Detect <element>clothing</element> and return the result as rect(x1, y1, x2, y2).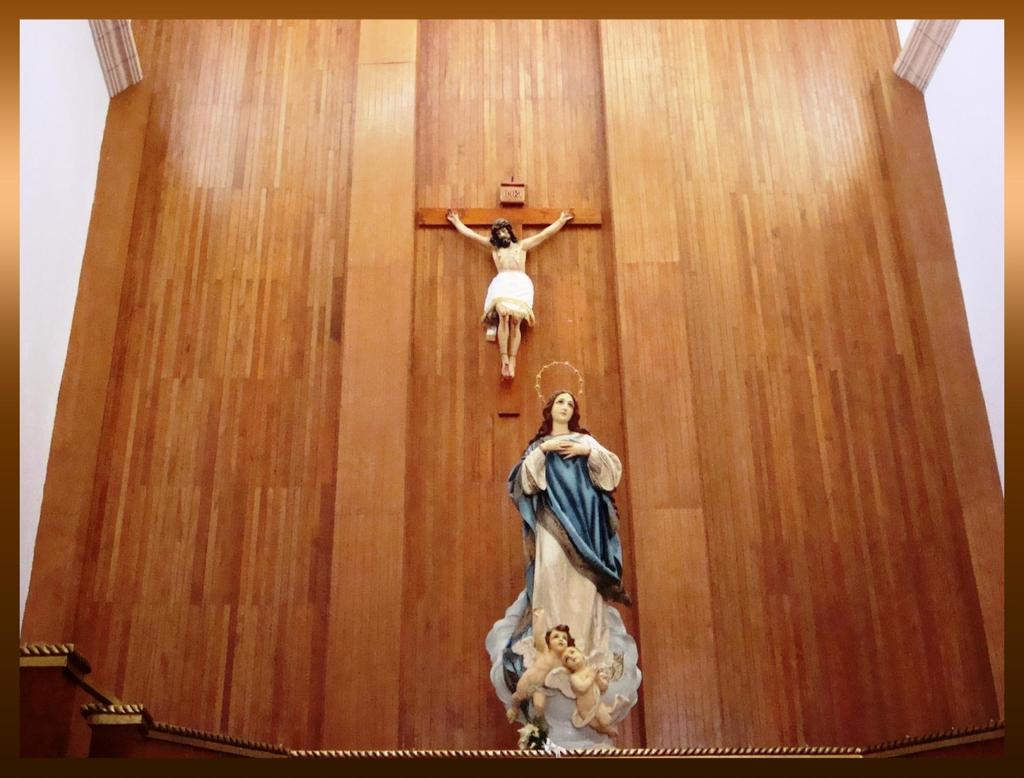
rect(504, 389, 621, 648).
